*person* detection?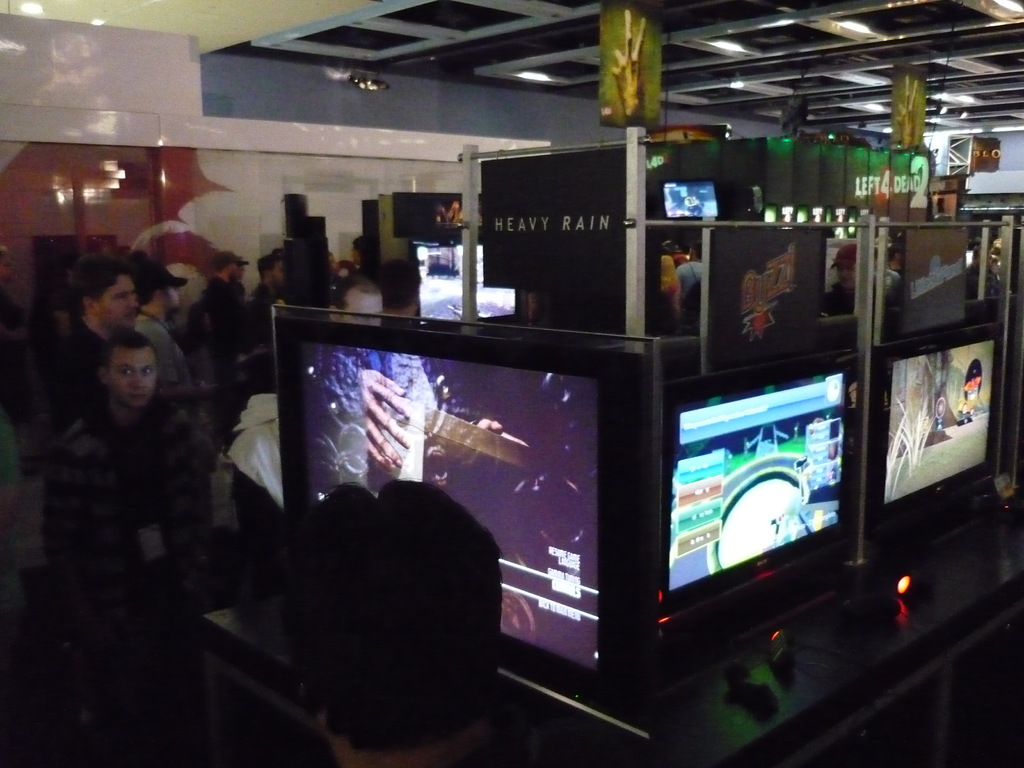
region(276, 475, 506, 767)
